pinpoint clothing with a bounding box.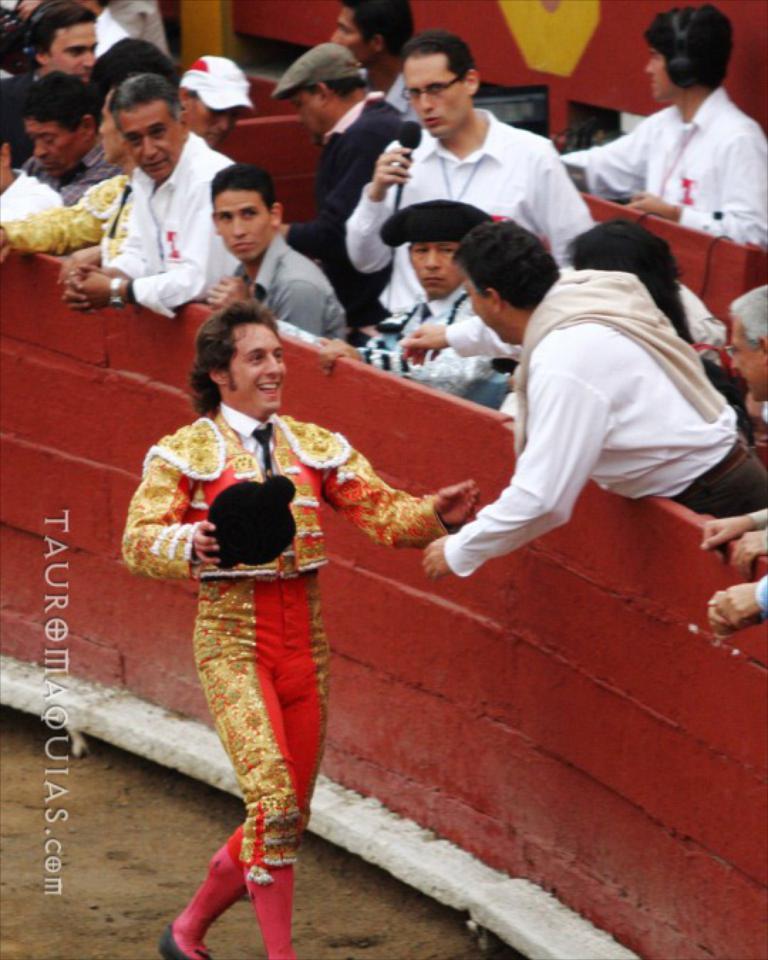
rect(95, 131, 235, 319).
